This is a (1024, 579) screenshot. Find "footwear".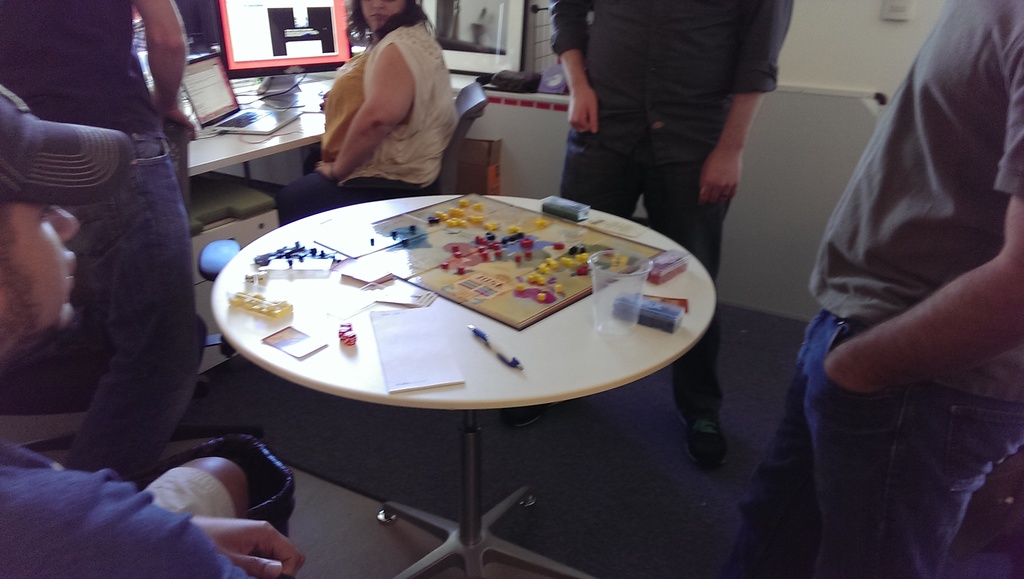
Bounding box: [x1=497, y1=409, x2=554, y2=431].
